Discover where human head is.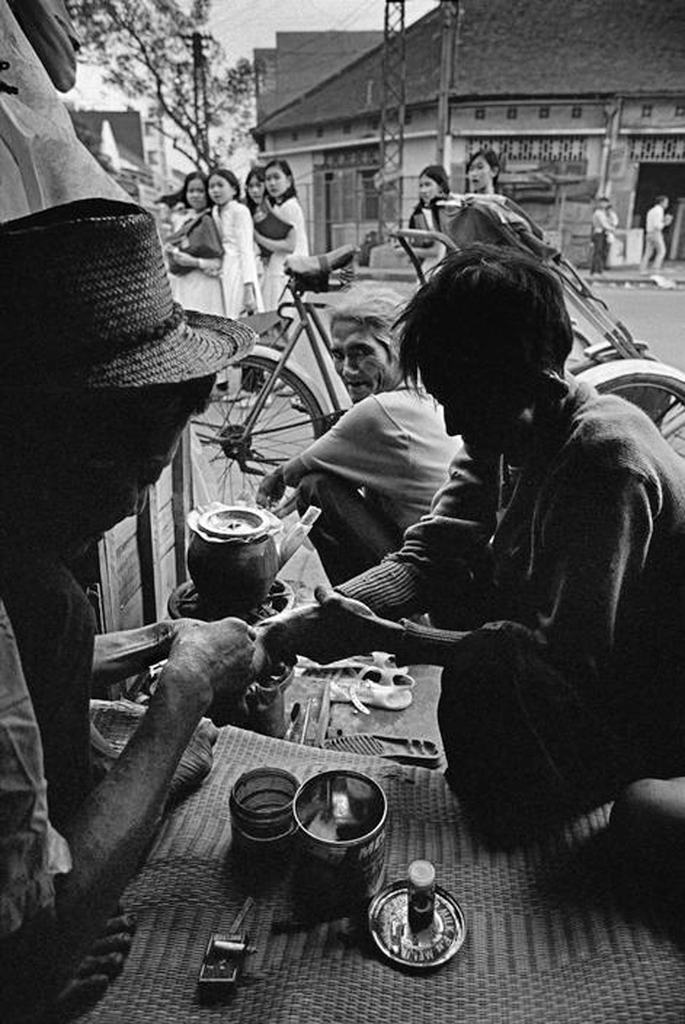
Discovered at <region>334, 300, 395, 402</region>.
